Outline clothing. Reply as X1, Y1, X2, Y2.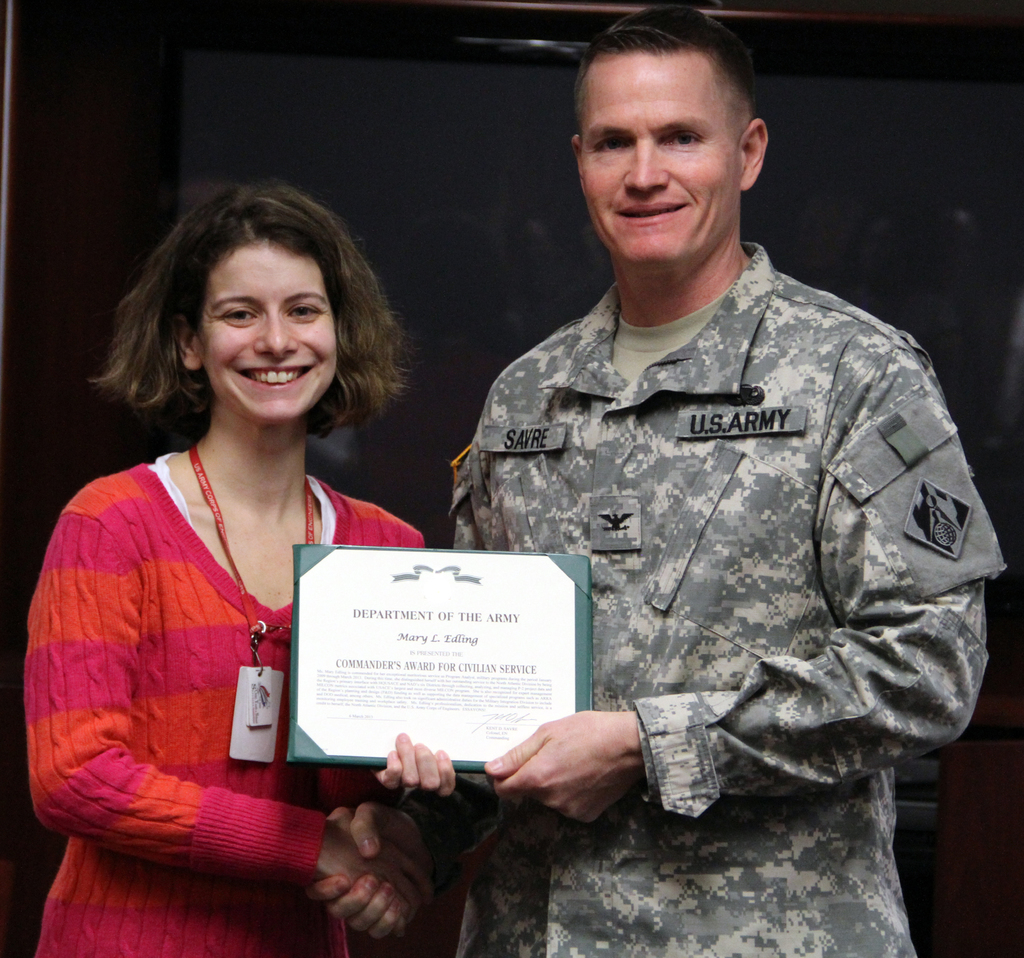
14, 433, 432, 957.
